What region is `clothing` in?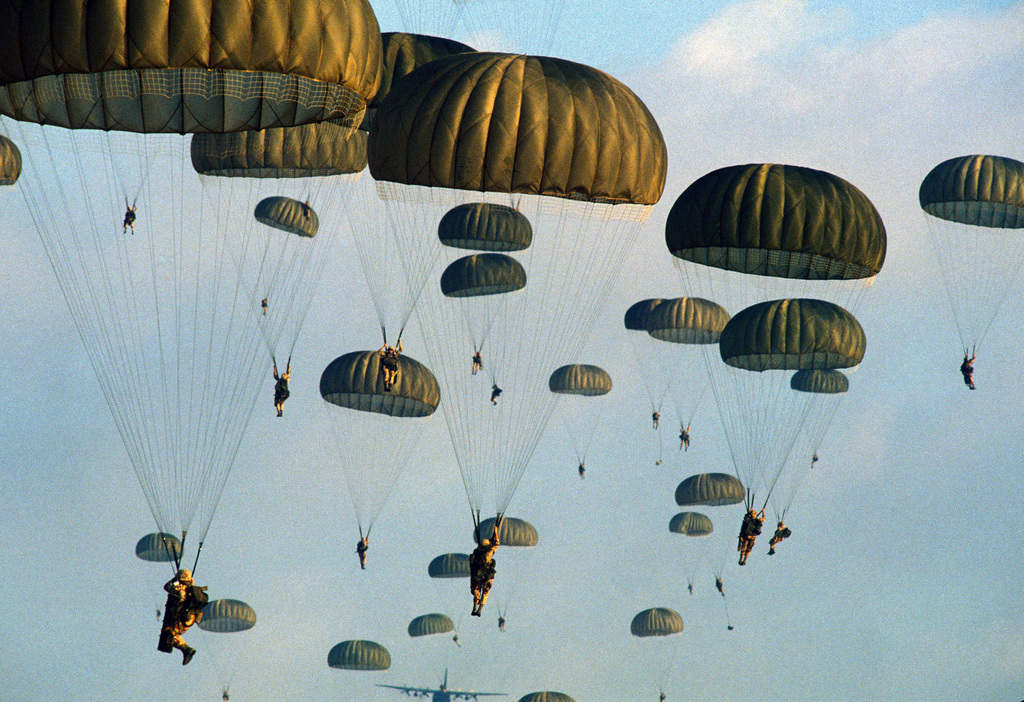
[489,388,502,406].
